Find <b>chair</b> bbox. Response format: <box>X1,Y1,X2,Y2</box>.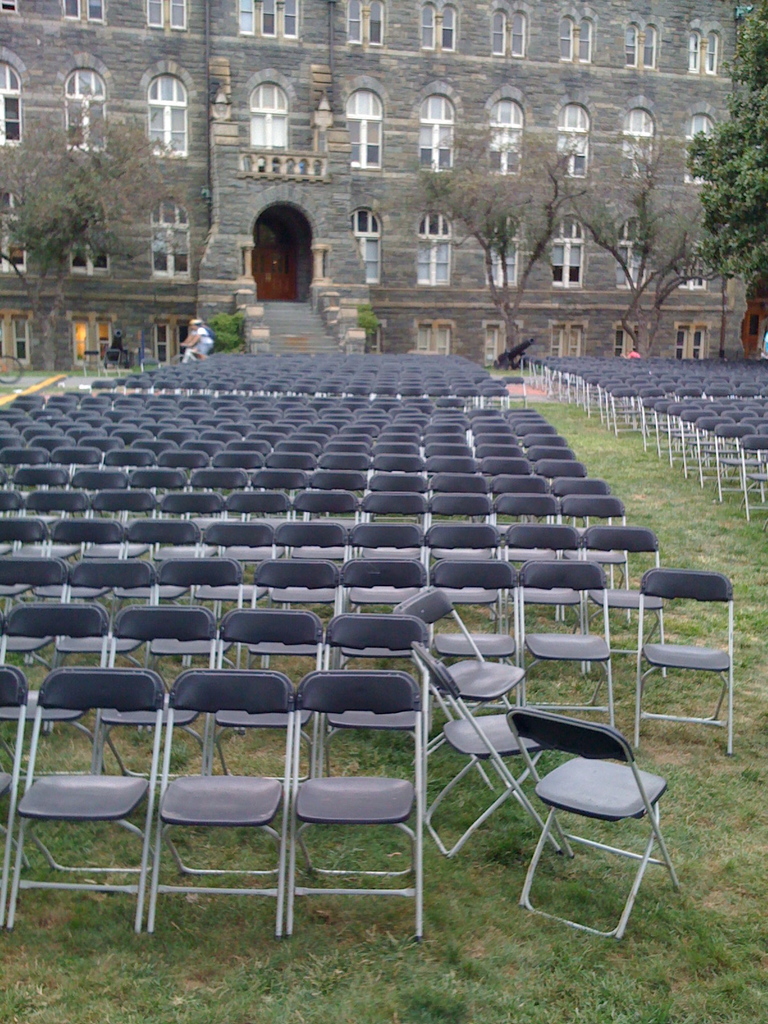
<box>209,609,329,819</box>.
